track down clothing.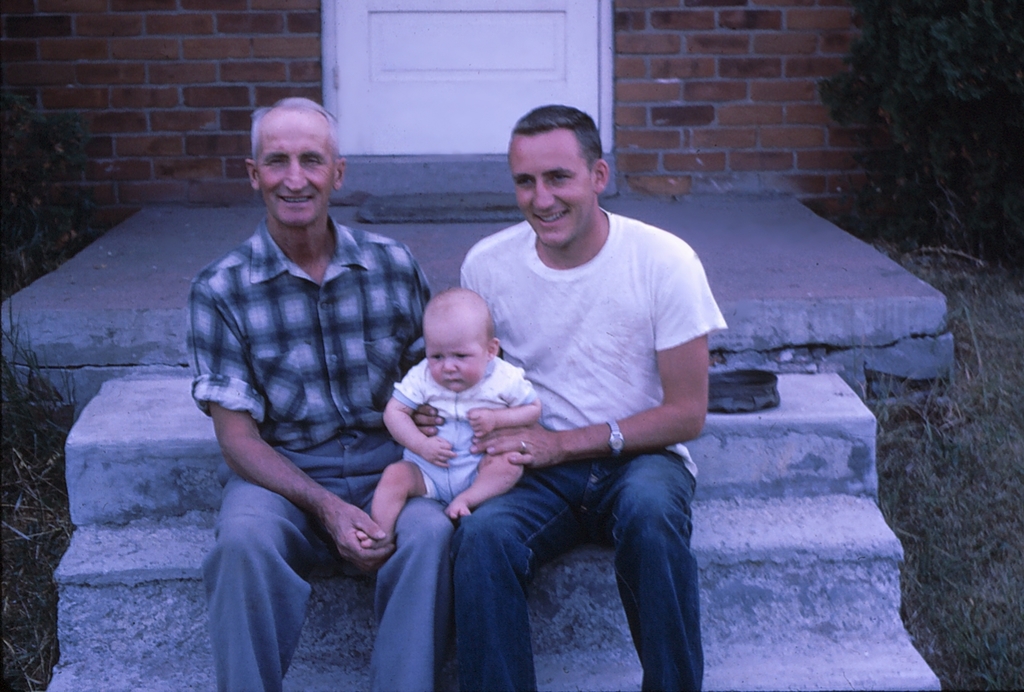
Tracked to <region>454, 460, 704, 691</region>.
